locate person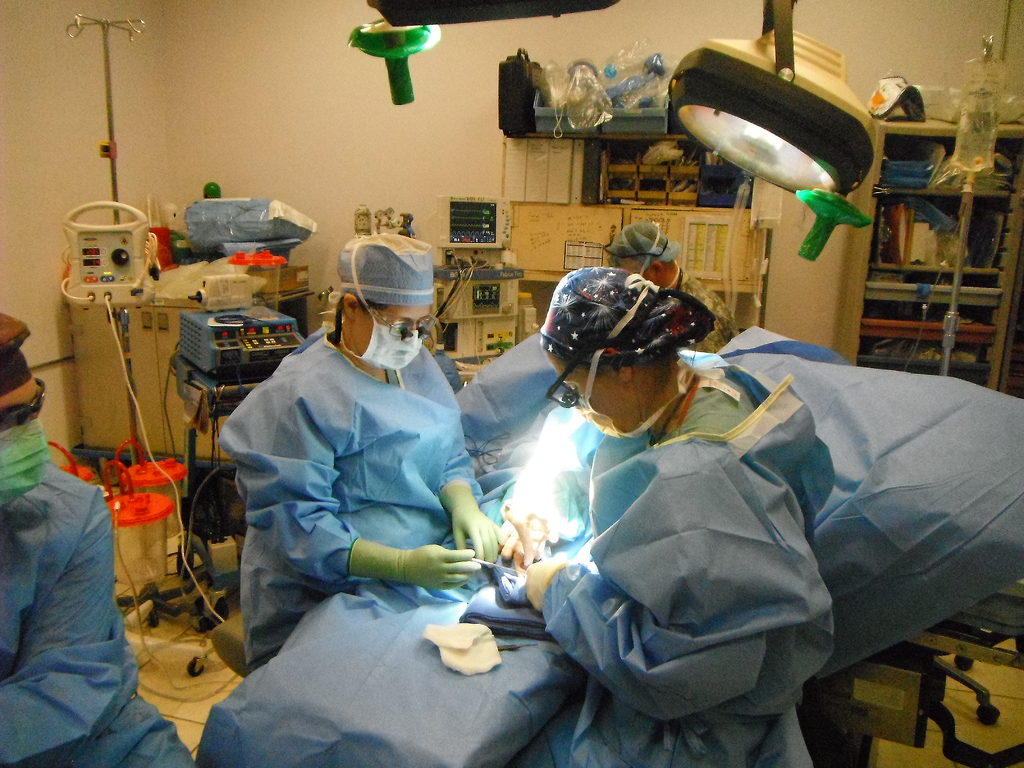
(left=213, top=226, right=516, bottom=680)
